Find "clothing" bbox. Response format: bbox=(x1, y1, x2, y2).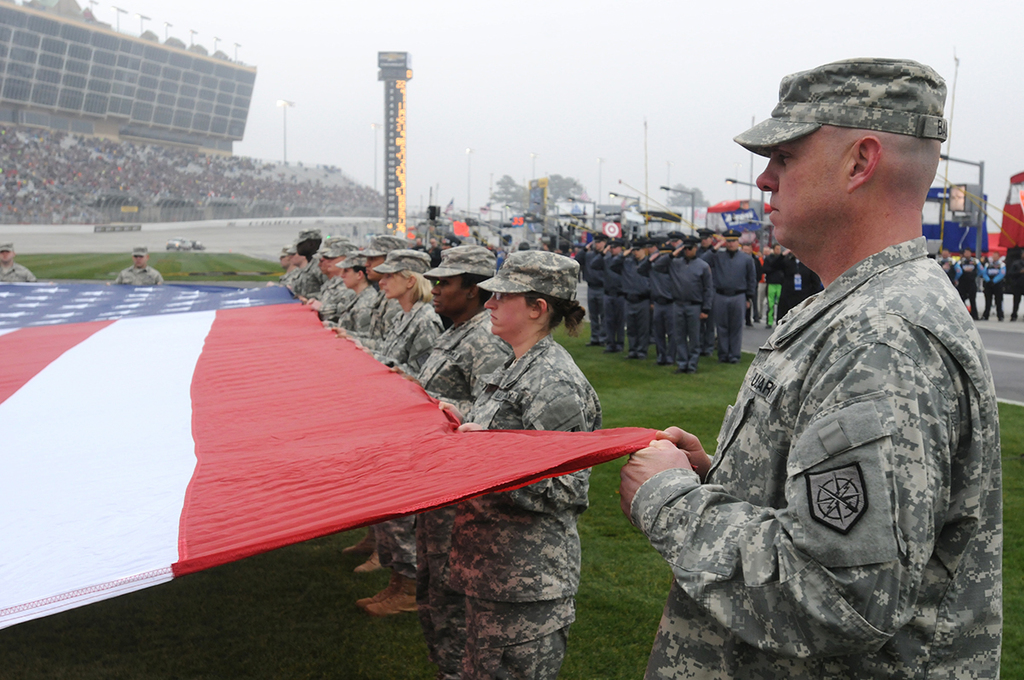
bbox=(958, 252, 987, 316).
